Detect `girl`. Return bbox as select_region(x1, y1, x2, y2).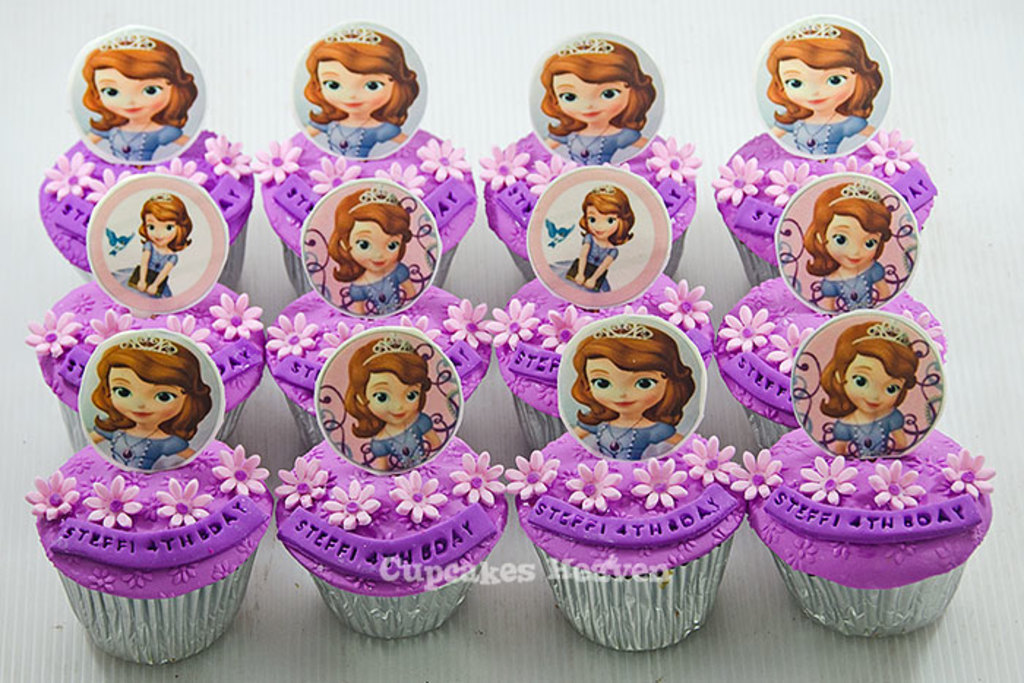
select_region(304, 25, 408, 158).
